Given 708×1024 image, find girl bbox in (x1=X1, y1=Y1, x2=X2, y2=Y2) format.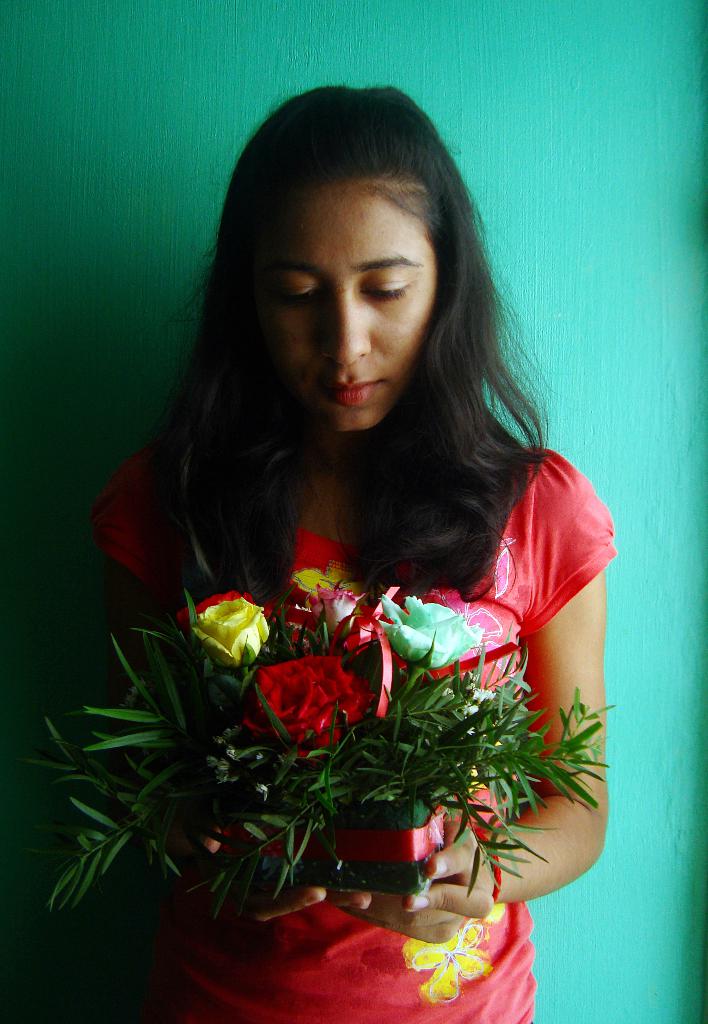
(x1=51, y1=64, x2=610, y2=1021).
